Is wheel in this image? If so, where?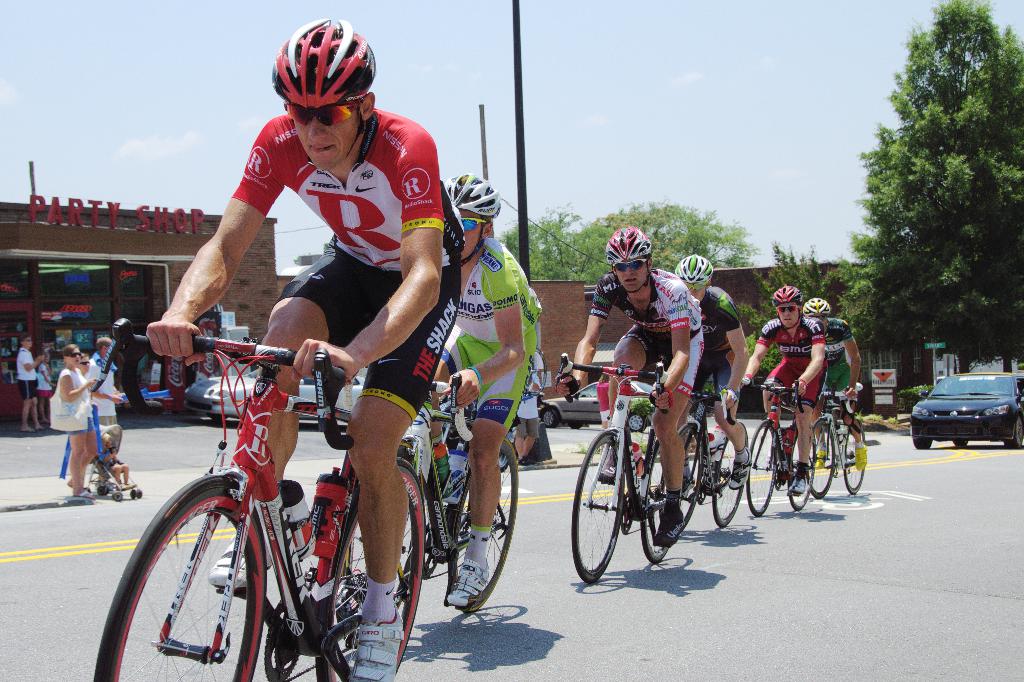
Yes, at 746,418,788,514.
